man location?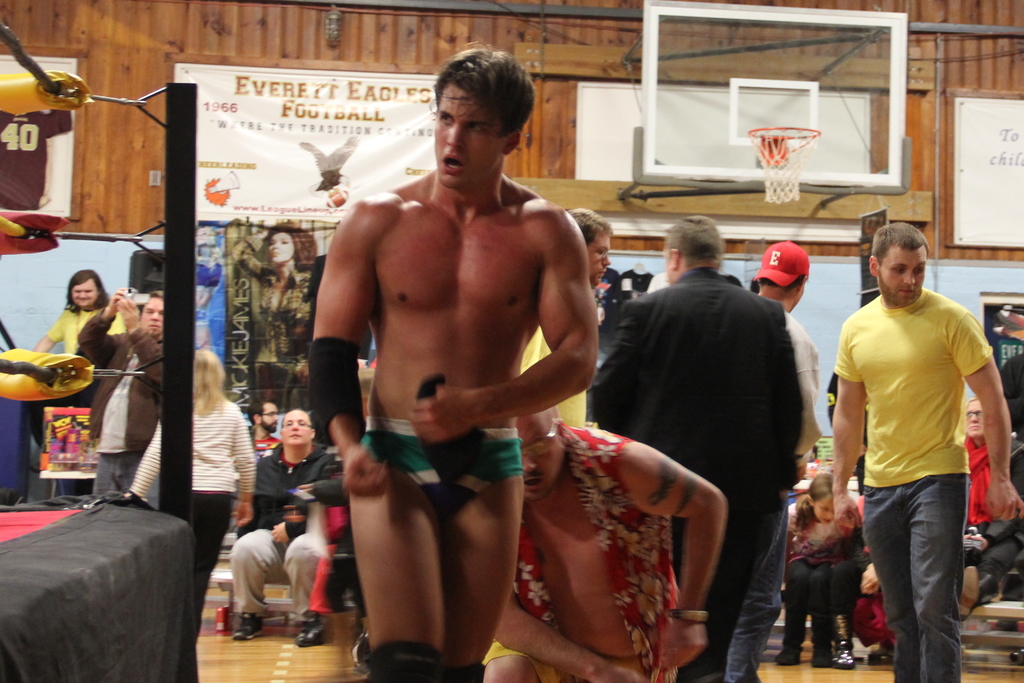
locate(511, 210, 611, 436)
